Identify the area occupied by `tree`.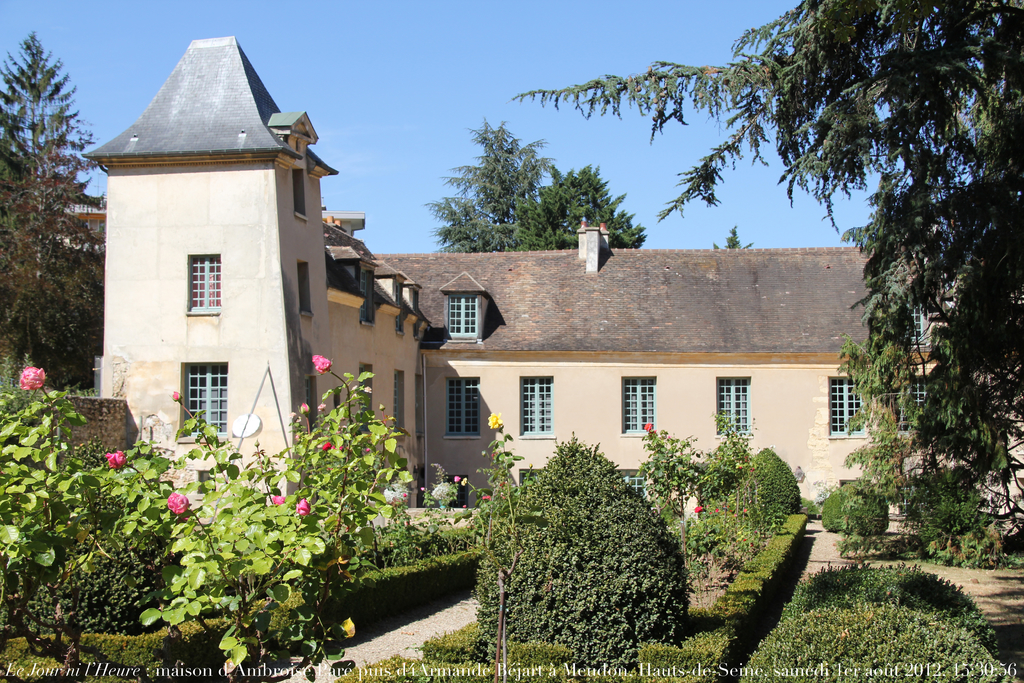
Area: (left=0, top=31, right=99, bottom=390).
